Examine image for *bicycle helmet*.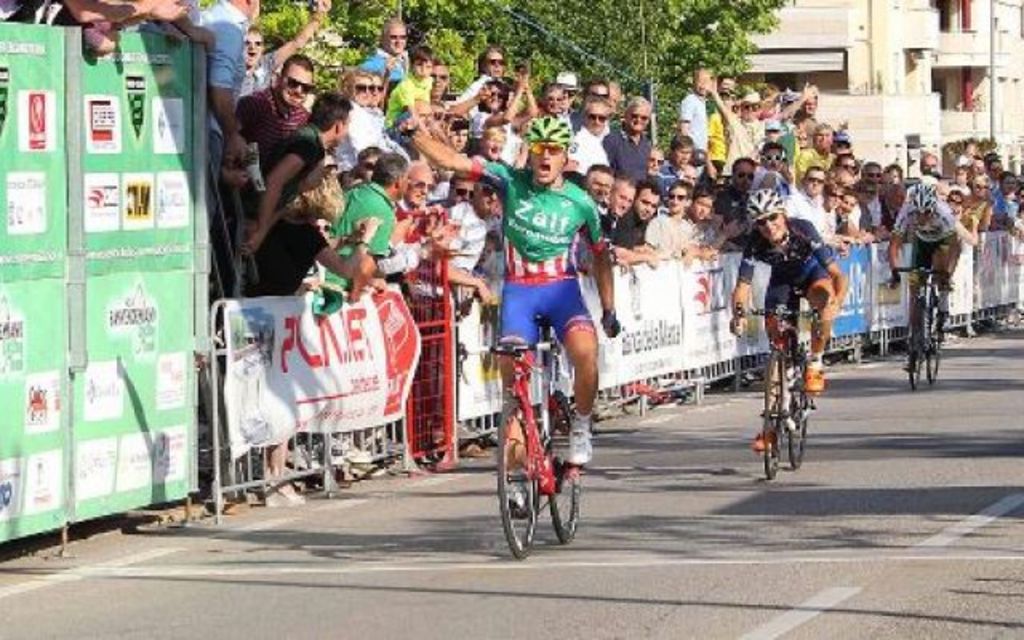
Examination result: l=520, t=114, r=568, b=150.
